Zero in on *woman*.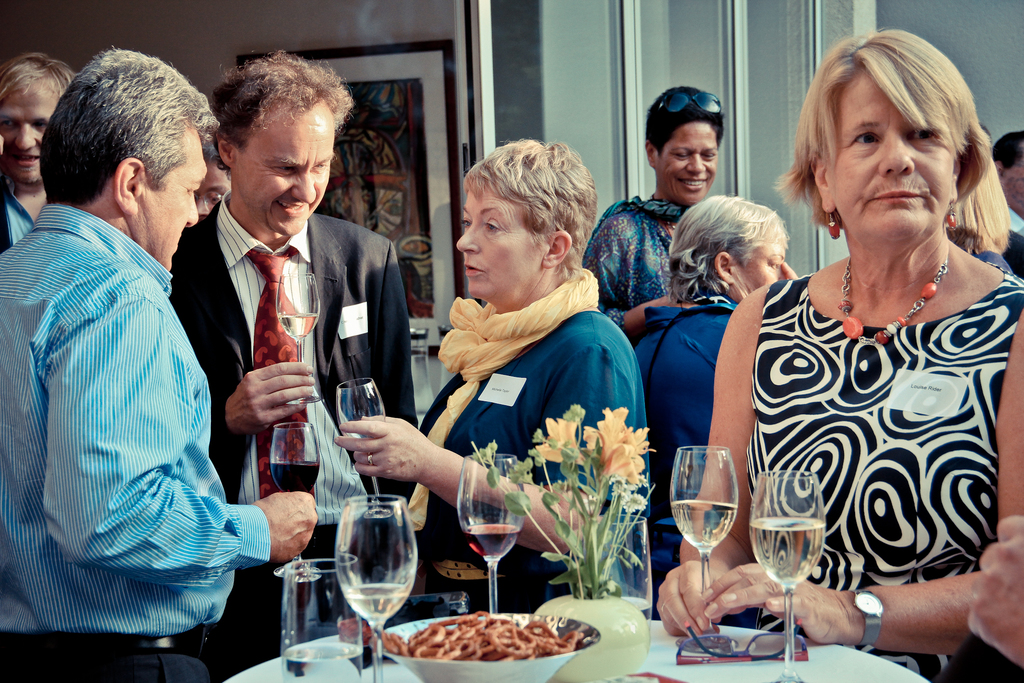
Zeroed in: 713, 47, 1023, 636.
